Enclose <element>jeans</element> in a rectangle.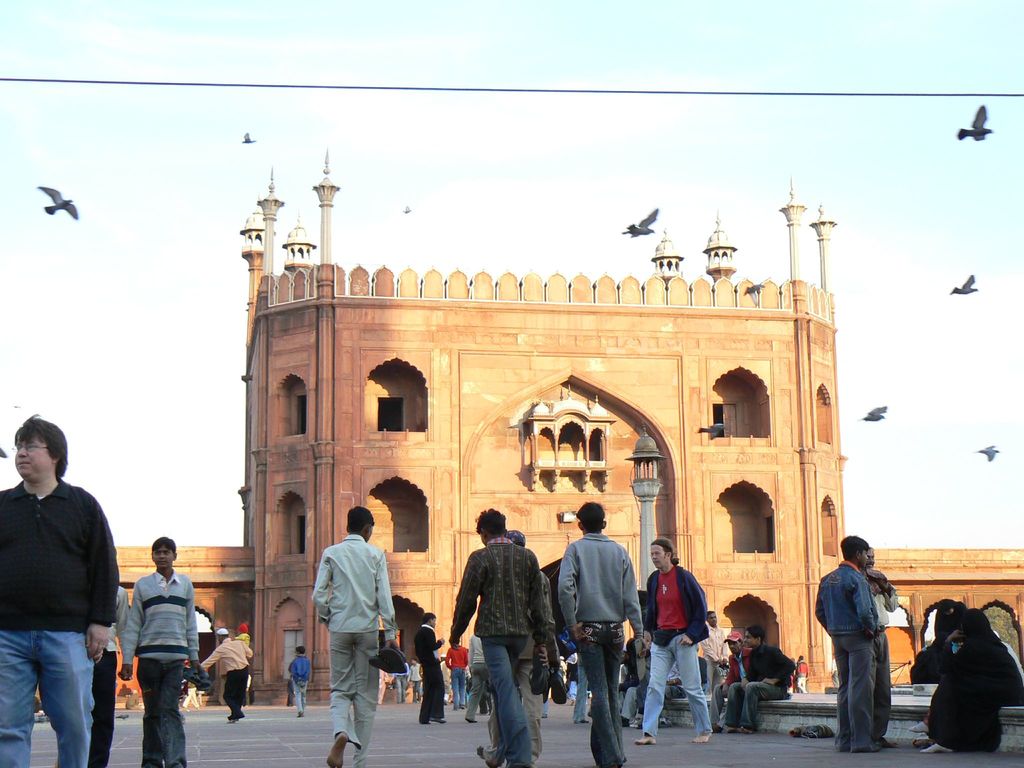
{"x1": 469, "y1": 657, "x2": 541, "y2": 767}.
